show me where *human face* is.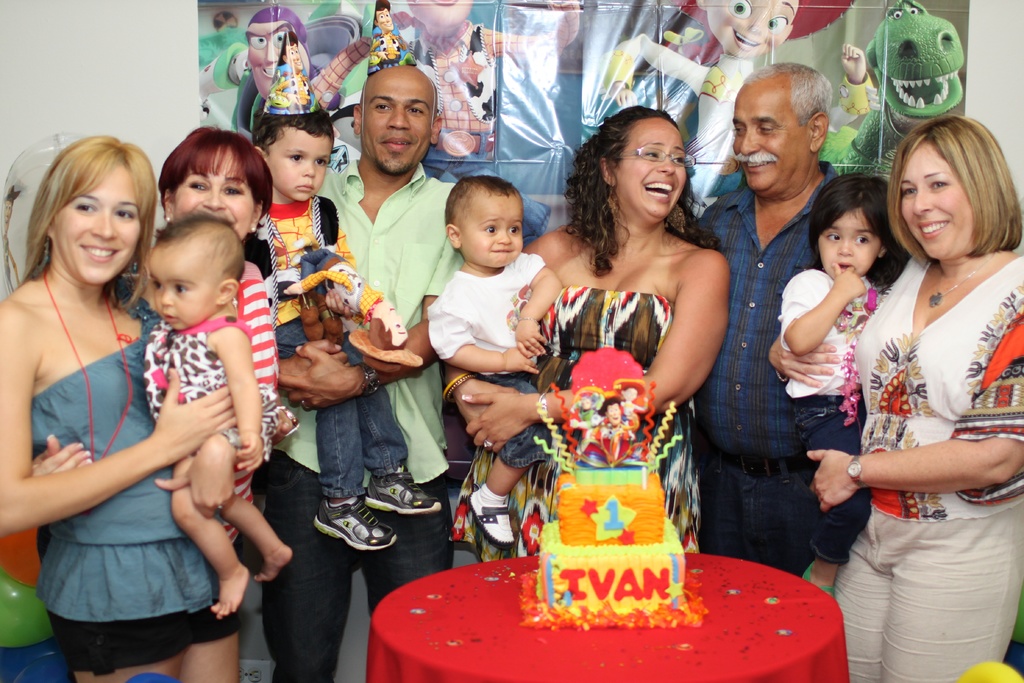
*human face* is at box=[579, 398, 593, 411].
